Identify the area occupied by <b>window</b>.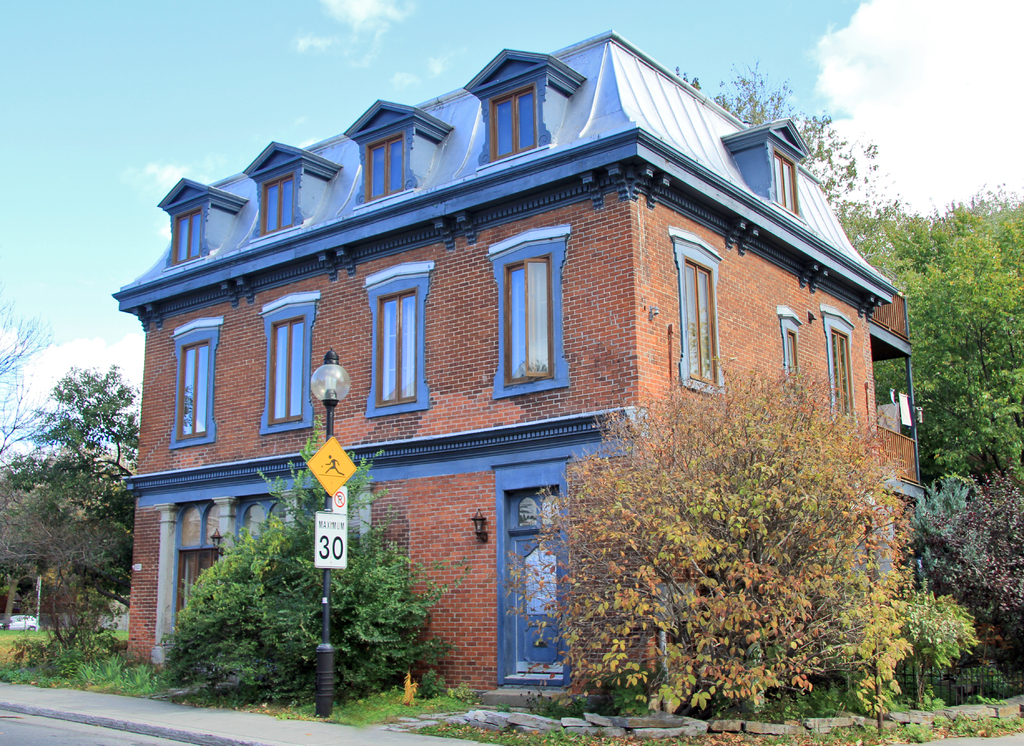
Area: 378:289:424:409.
